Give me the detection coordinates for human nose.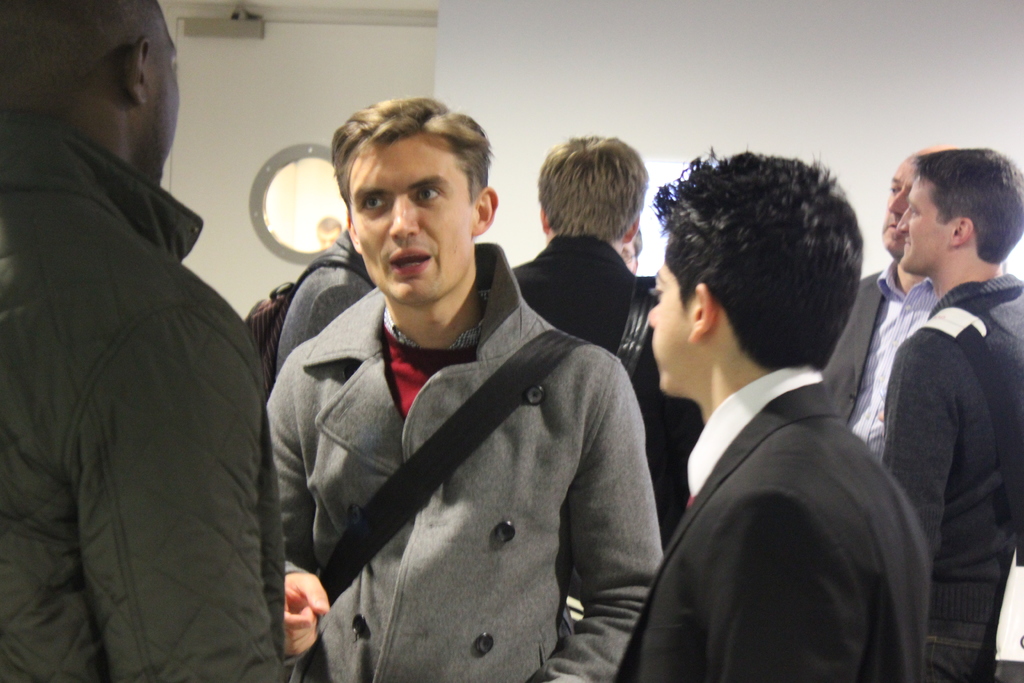
bbox=(885, 192, 901, 213).
